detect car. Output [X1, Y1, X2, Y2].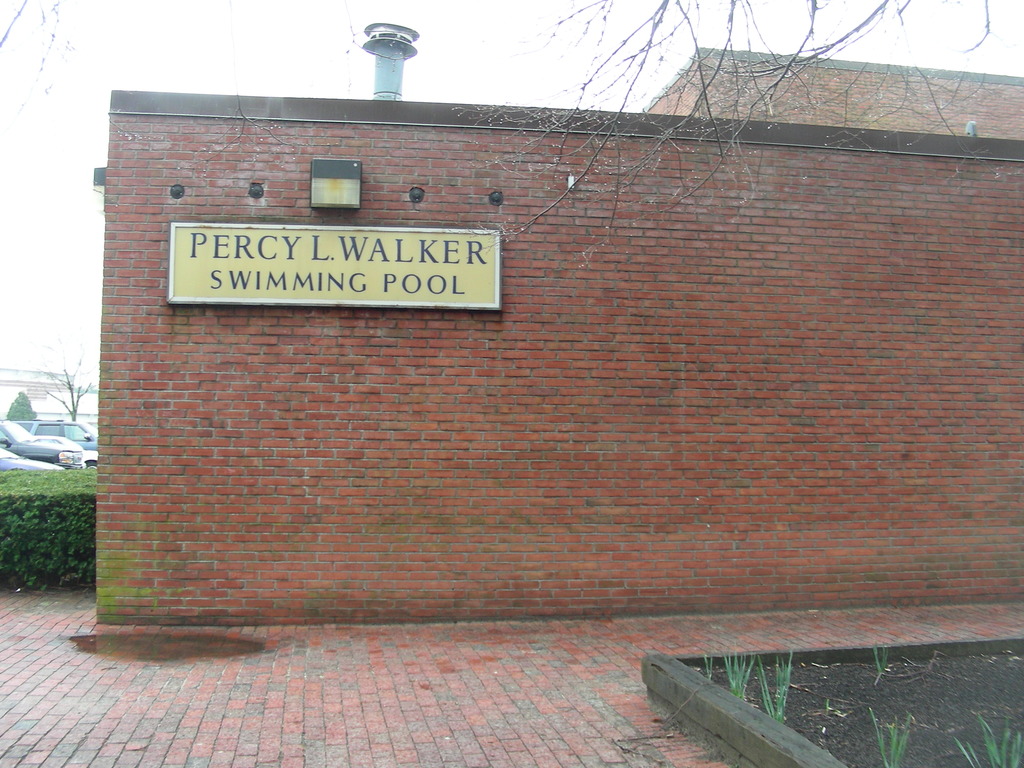
[25, 436, 99, 468].
